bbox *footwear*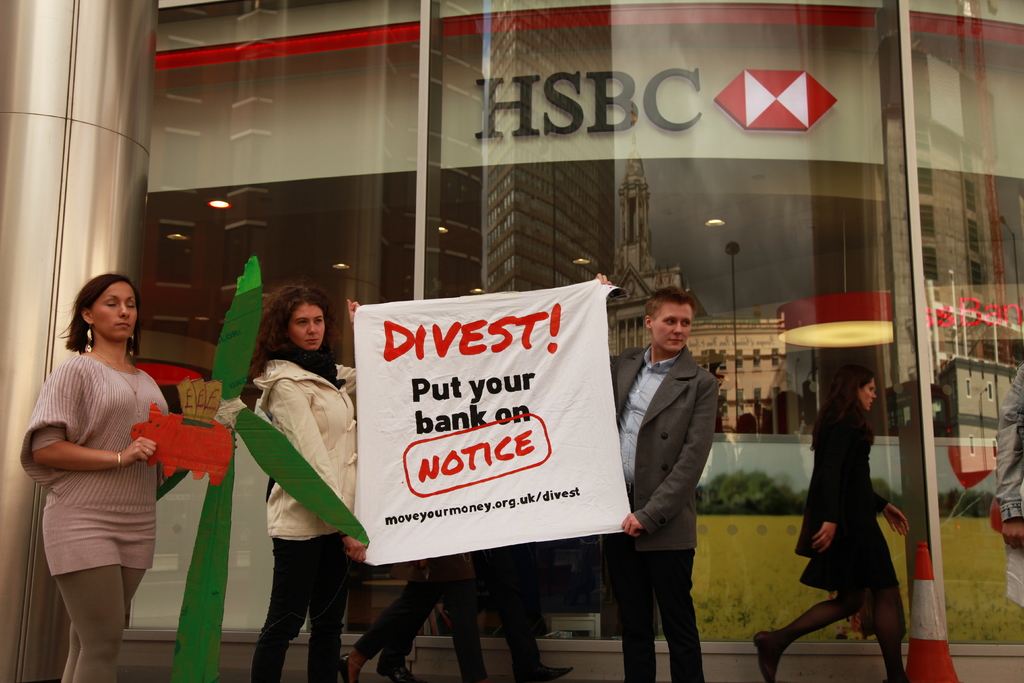
{"x1": 752, "y1": 629, "x2": 786, "y2": 682}
